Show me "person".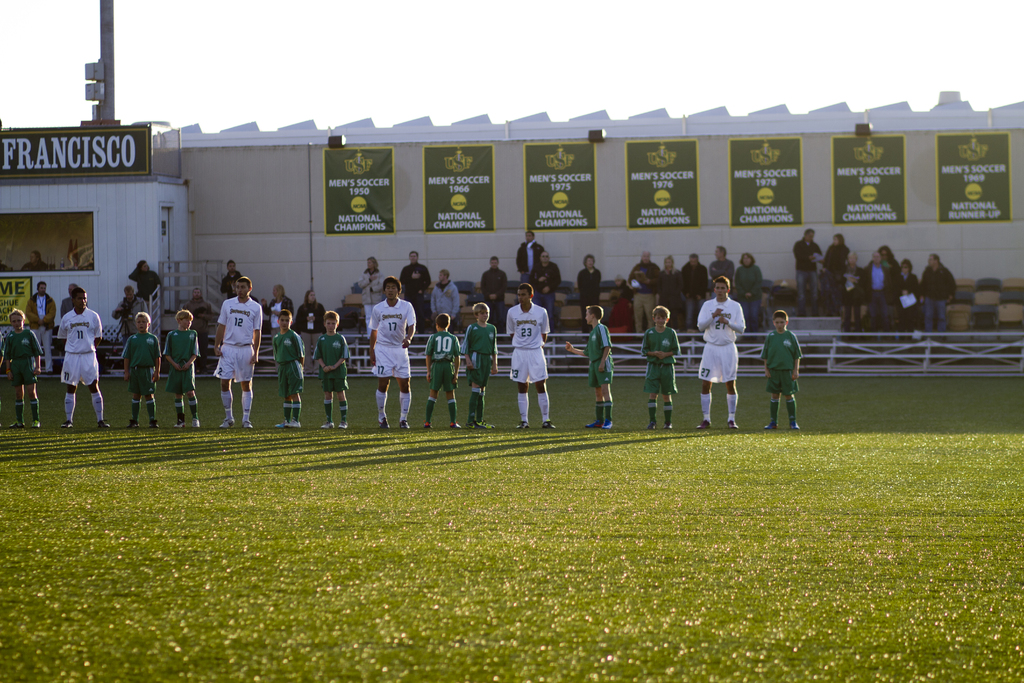
"person" is here: pyautogui.locateOnScreen(315, 312, 353, 427).
